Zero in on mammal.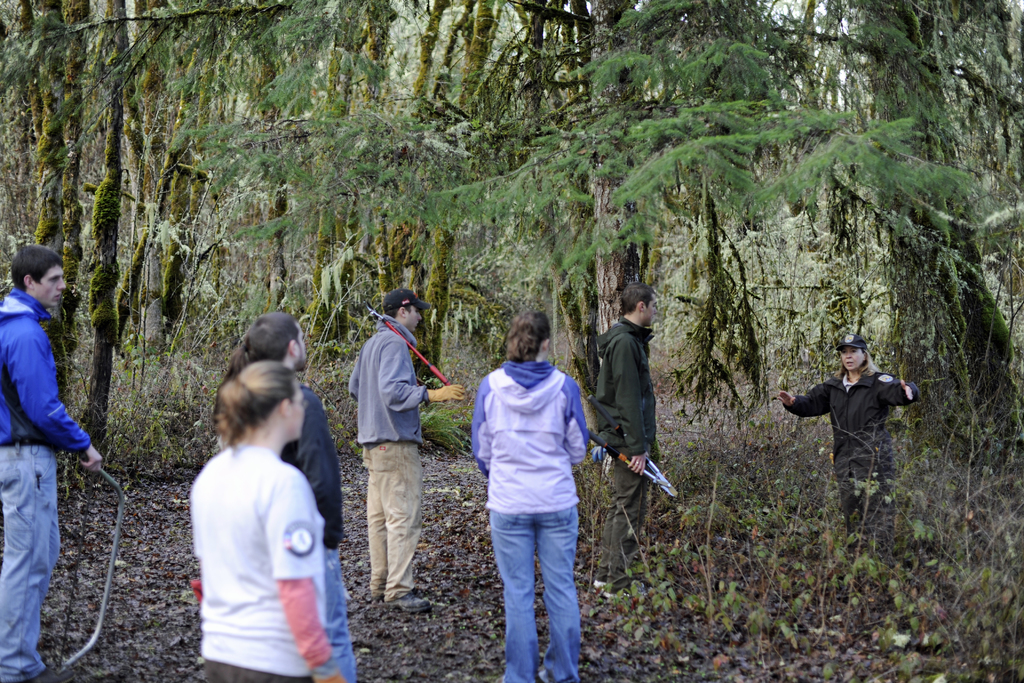
Zeroed in: (x1=189, y1=361, x2=351, y2=681).
